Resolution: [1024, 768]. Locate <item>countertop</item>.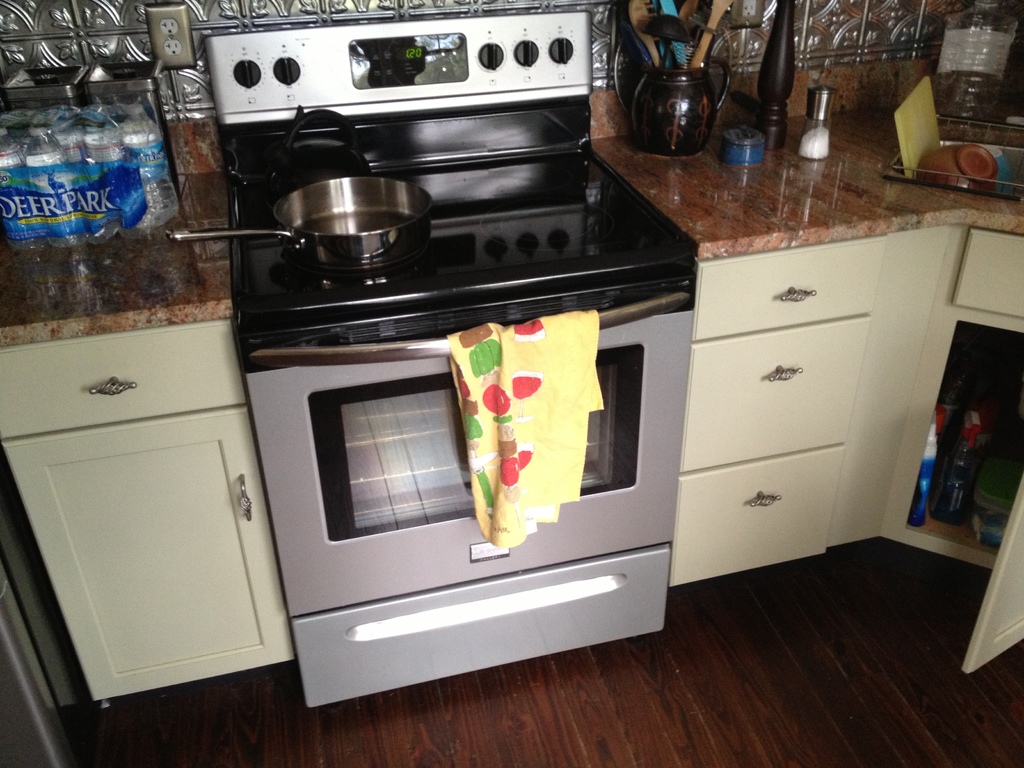
[0,97,1023,349].
